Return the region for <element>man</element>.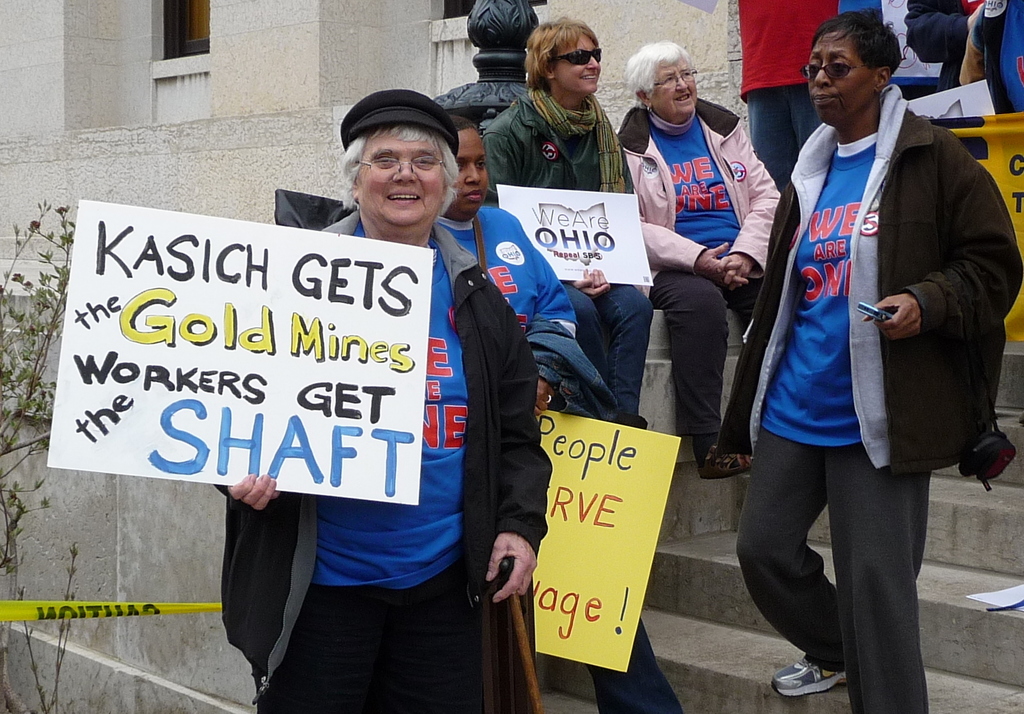
region(719, 4, 1015, 654).
